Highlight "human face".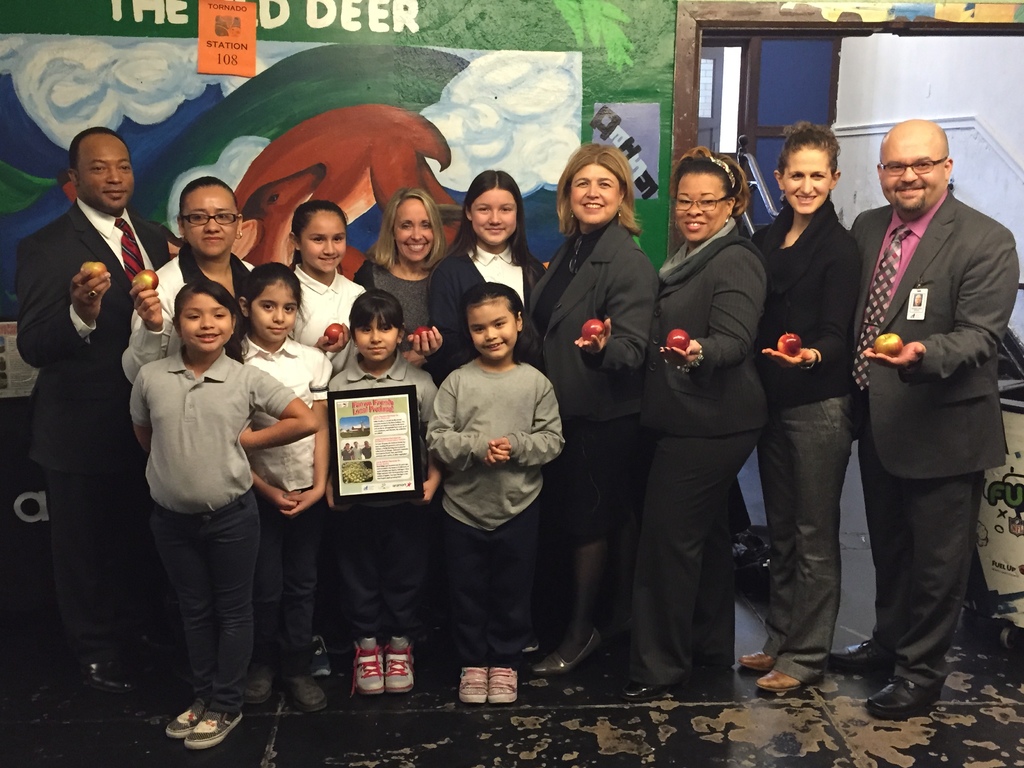
Highlighted region: bbox=(81, 136, 134, 211).
